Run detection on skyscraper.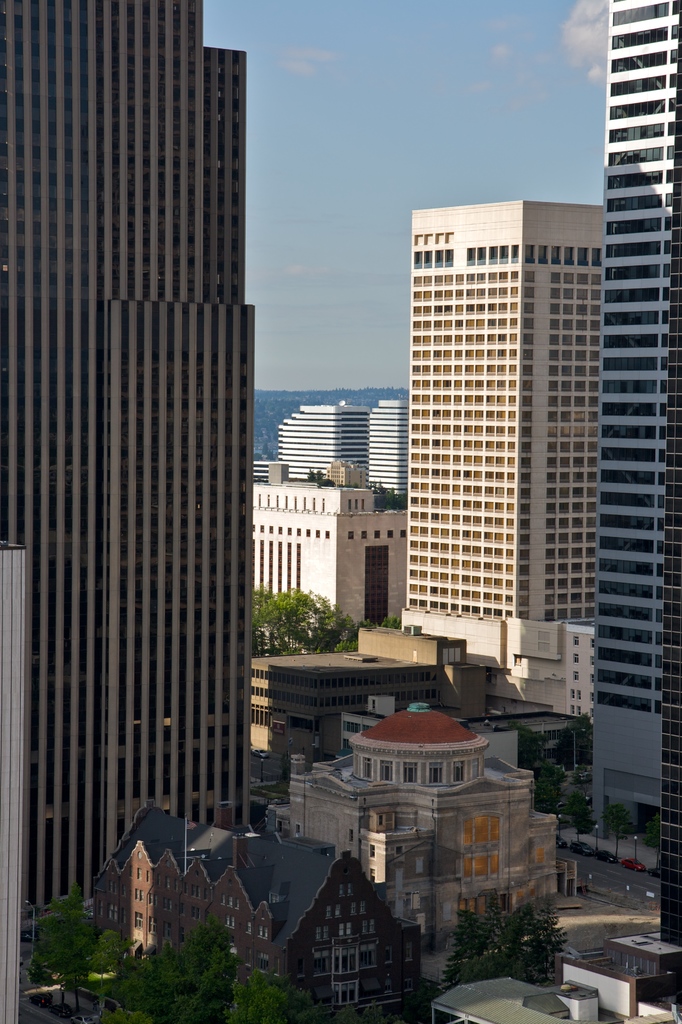
Result: bbox(0, 0, 250, 950).
